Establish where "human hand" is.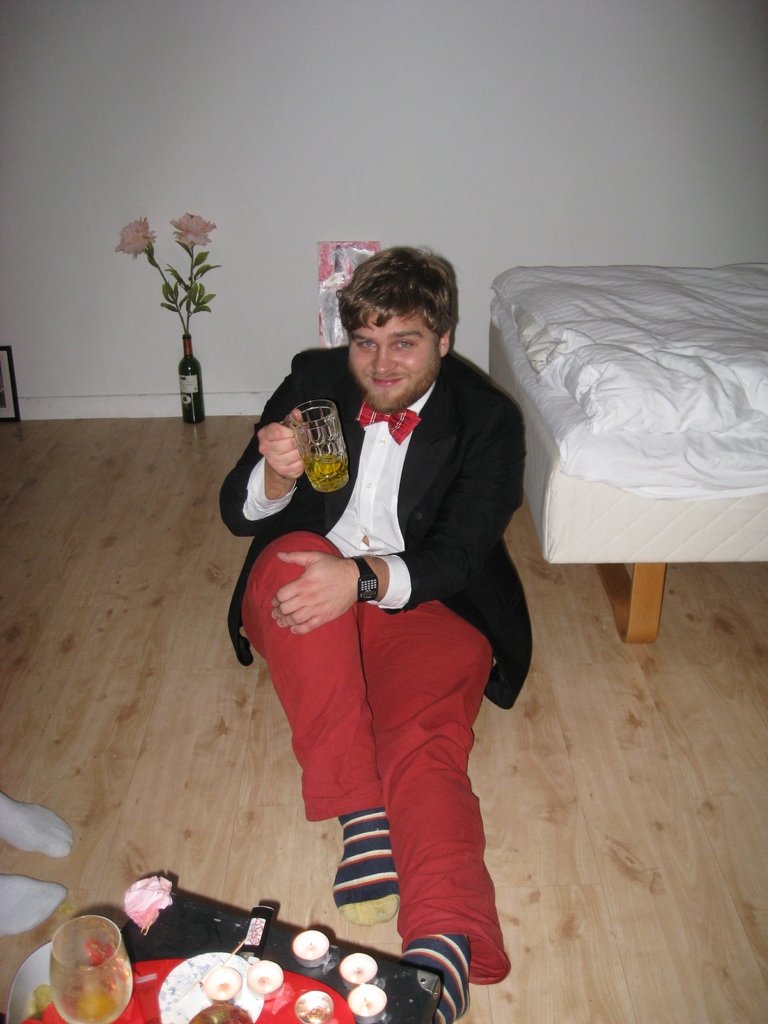
Established at bbox=[256, 408, 312, 479].
